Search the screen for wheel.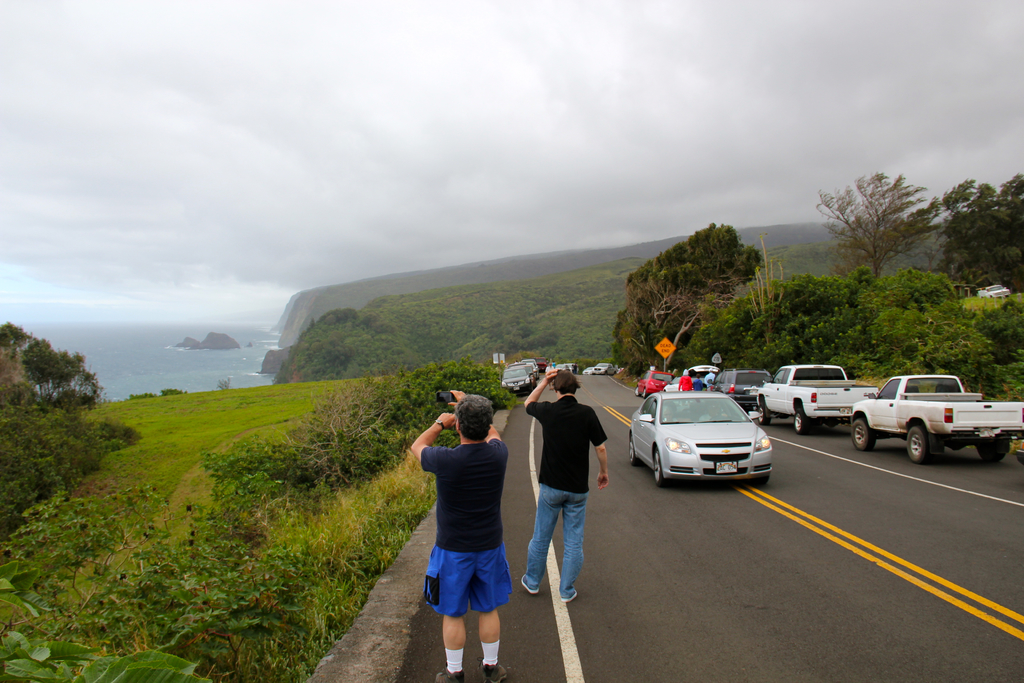
Found at bbox(974, 435, 1013, 463).
